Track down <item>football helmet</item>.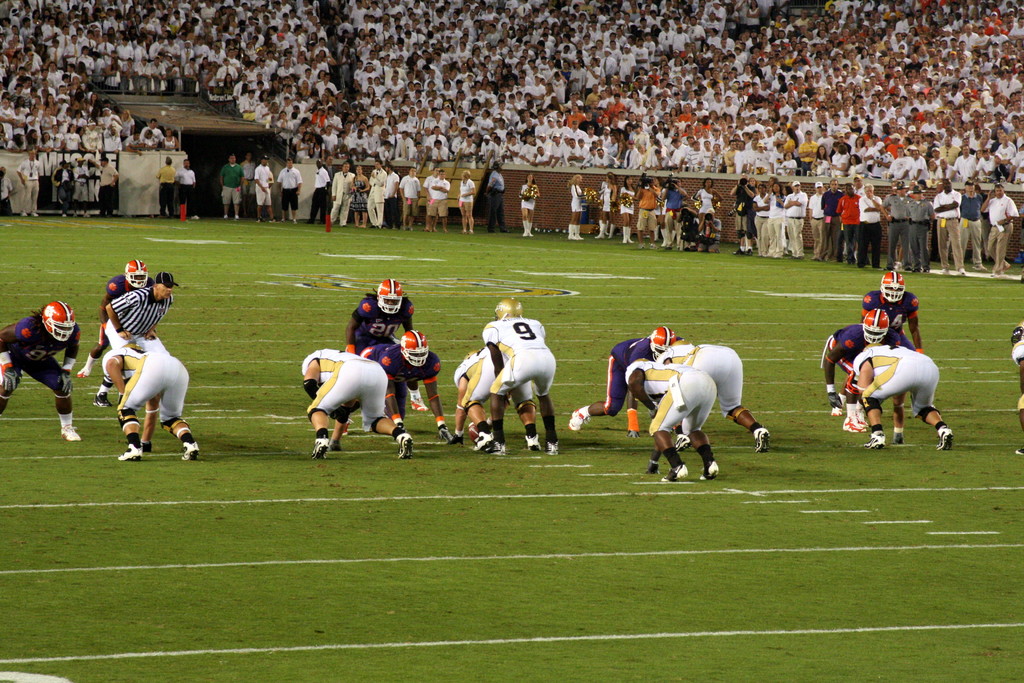
Tracked to (493, 293, 527, 320).
